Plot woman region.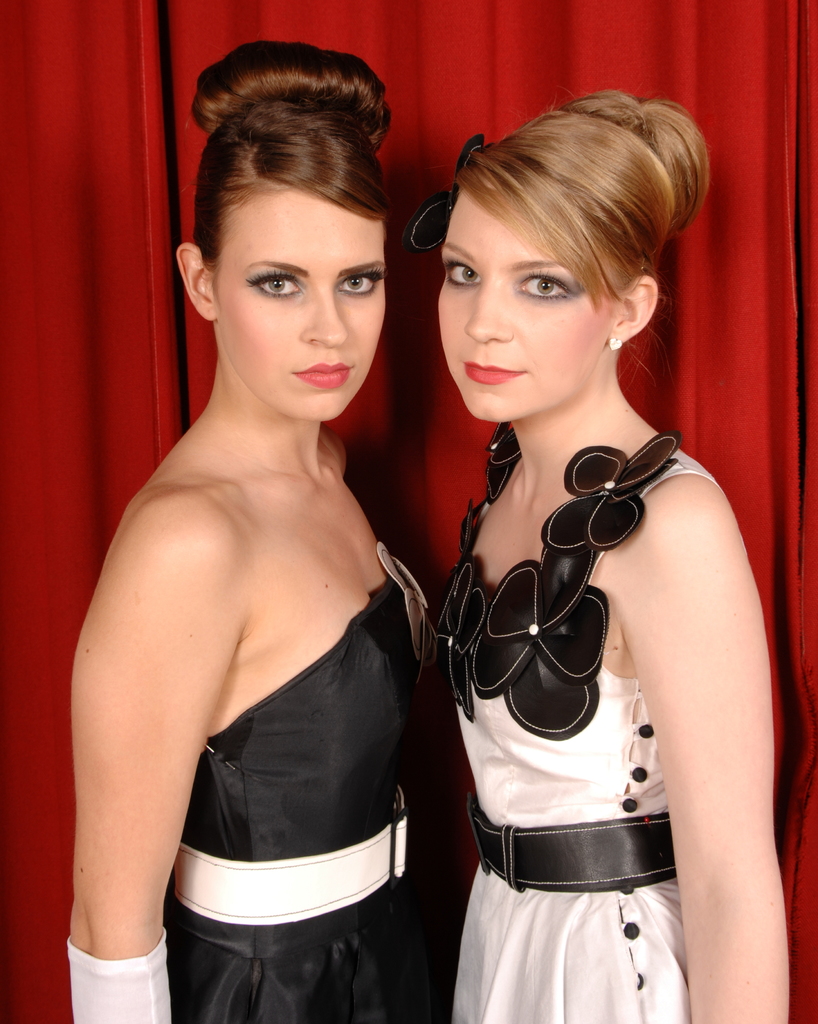
Plotted at {"left": 373, "top": 93, "right": 789, "bottom": 993}.
